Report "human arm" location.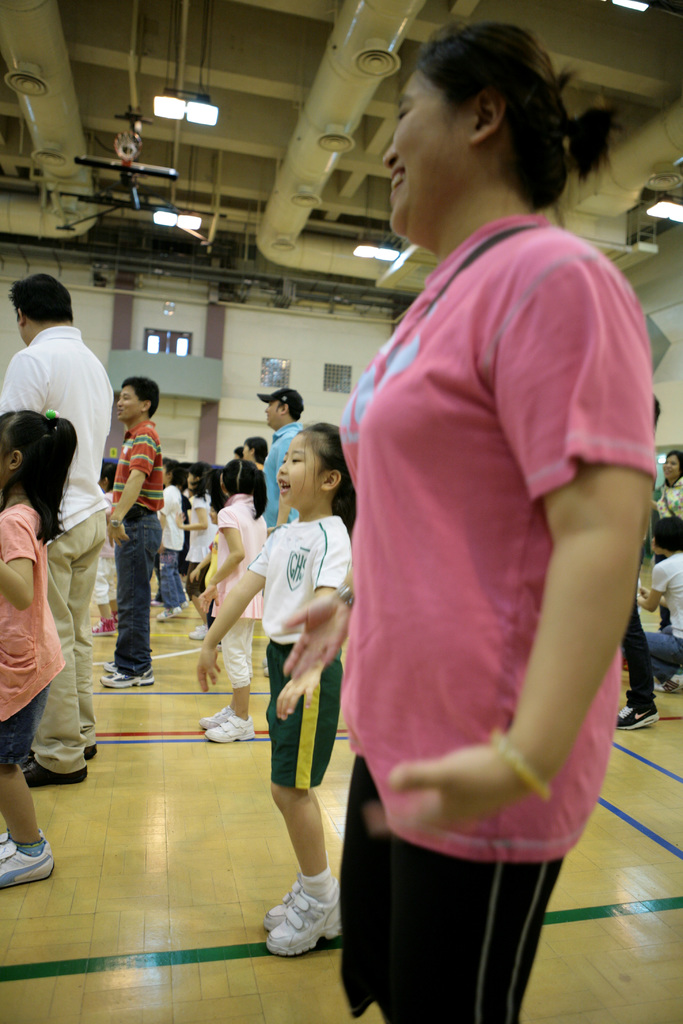
Report: region(279, 570, 352, 684).
